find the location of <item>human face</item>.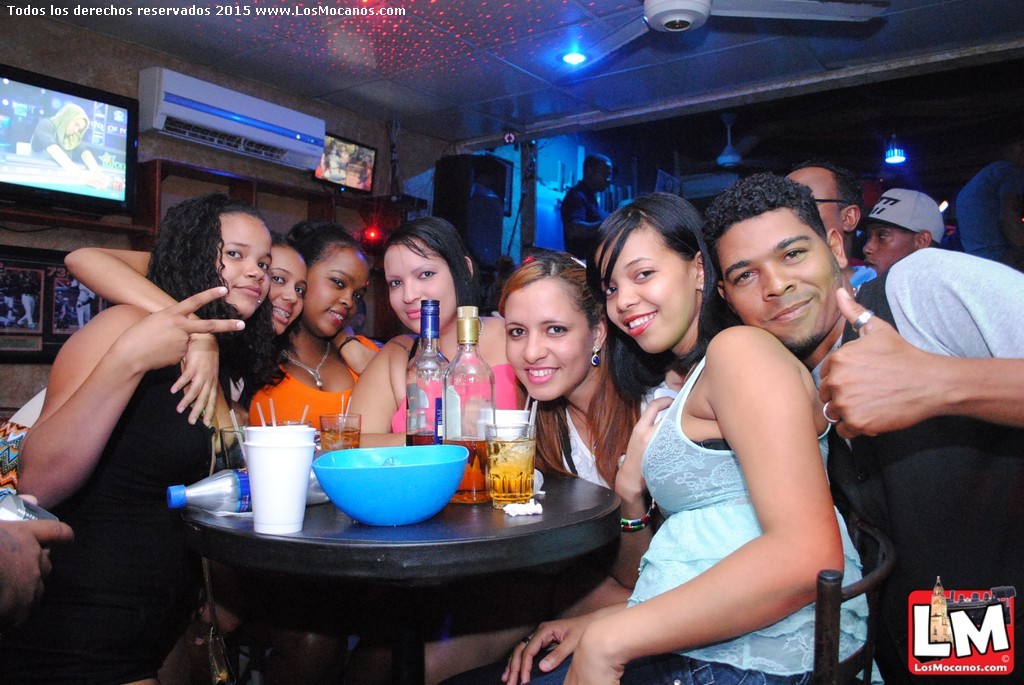
Location: (864,220,908,271).
